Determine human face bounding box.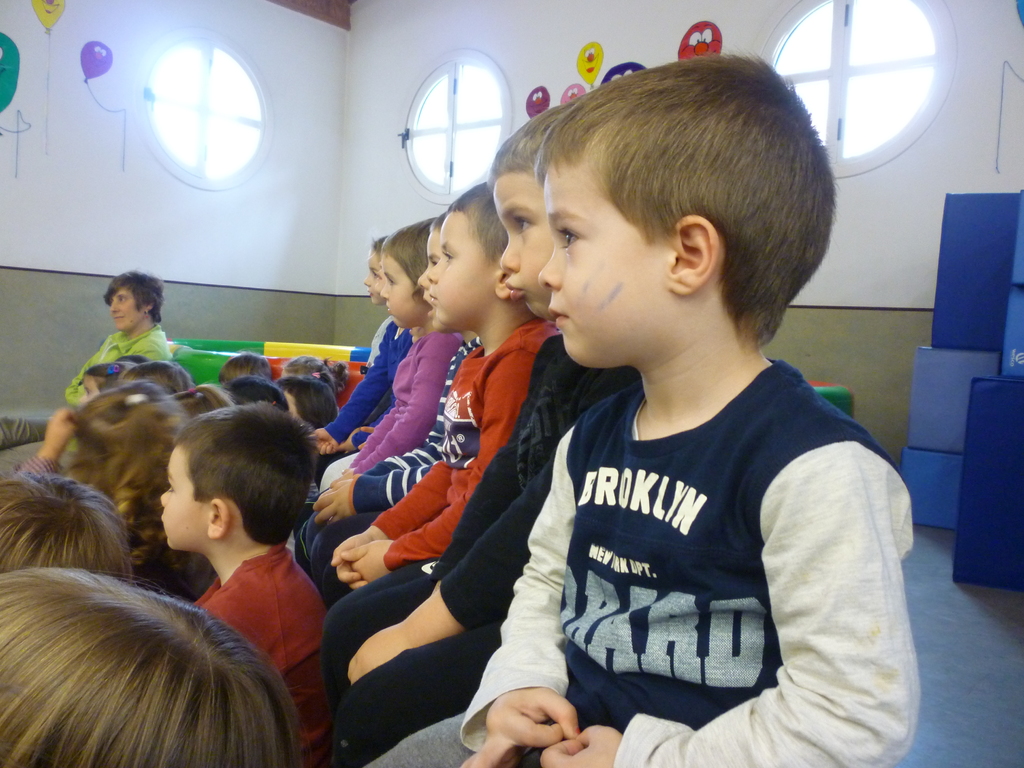
Determined: (108, 285, 140, 330).
